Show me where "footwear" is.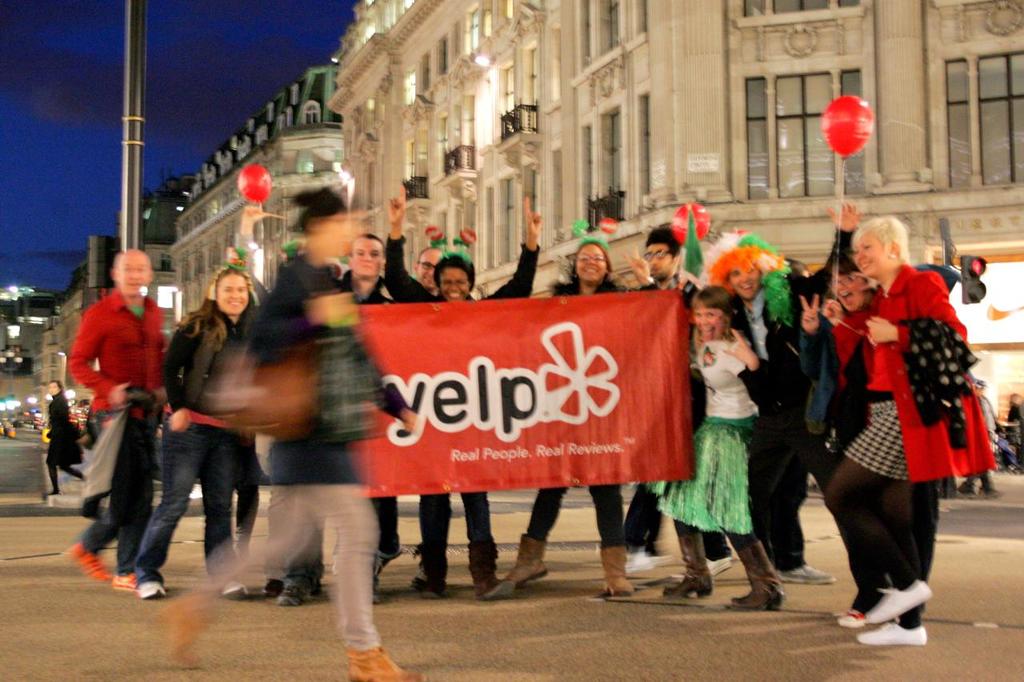
"footwear" is at 781/556/832/587.
